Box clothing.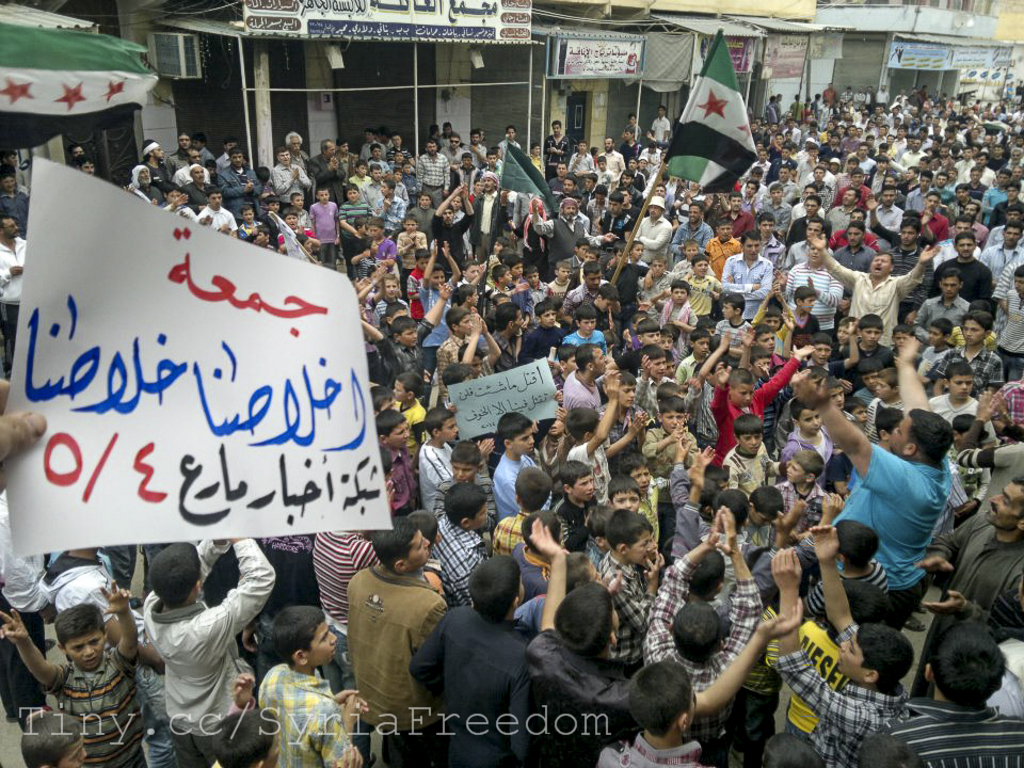
Rect(987, 385, 1023, 431).
